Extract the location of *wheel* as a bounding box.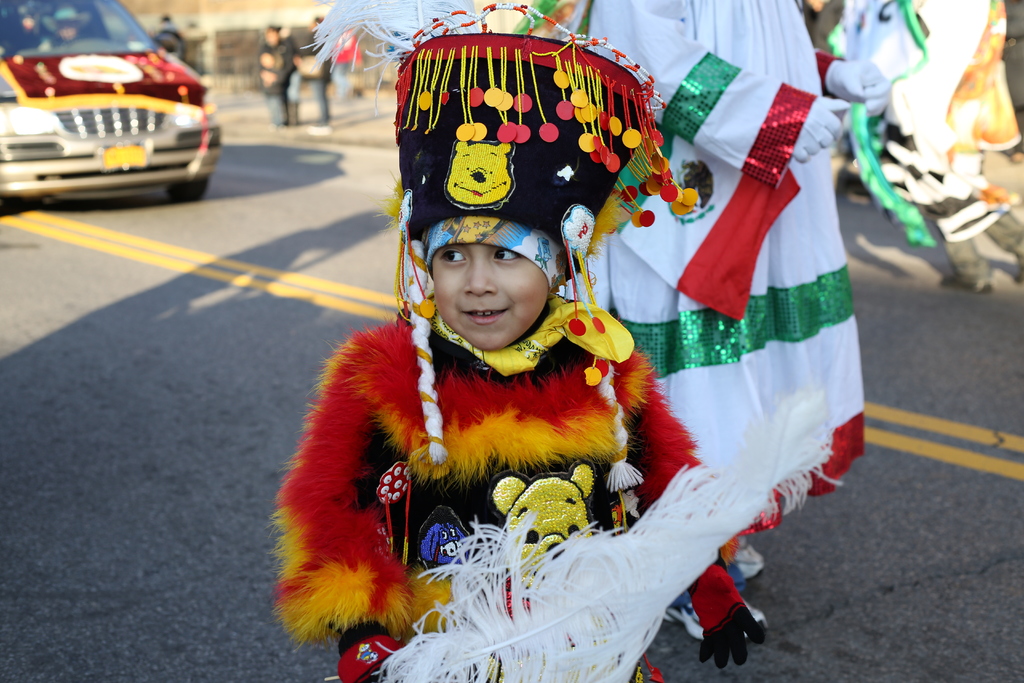
bbox=[161, 173, 220, 210].
